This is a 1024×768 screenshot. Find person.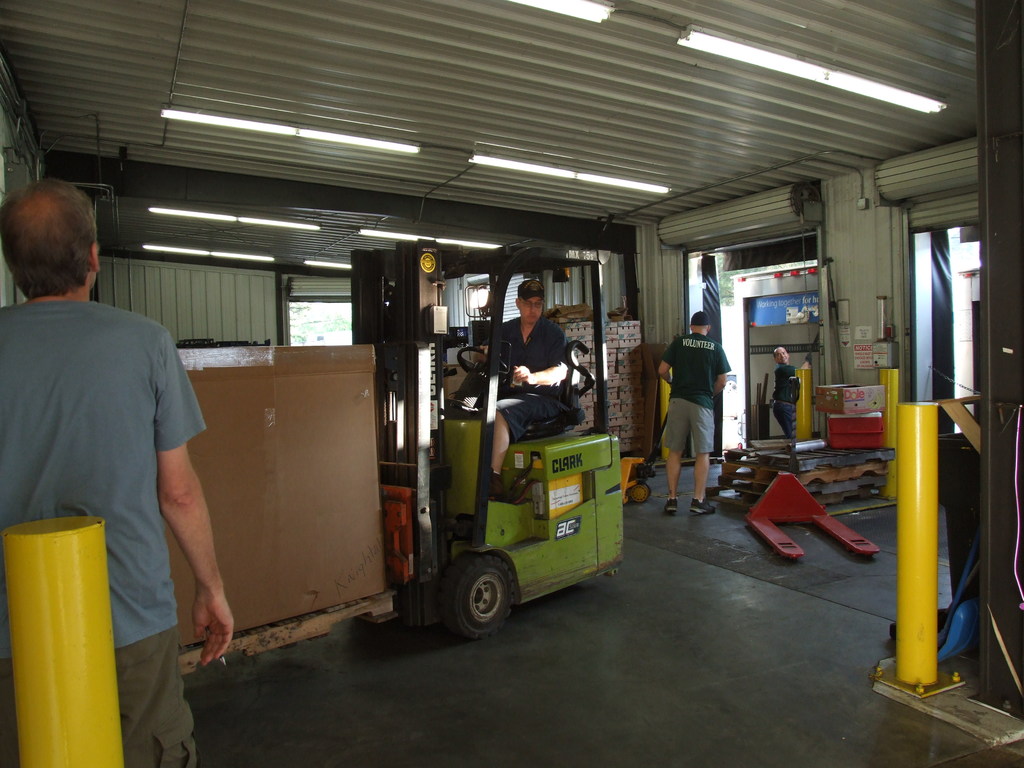
Bounding box: <region>647, 307, 725, 520</region>.
